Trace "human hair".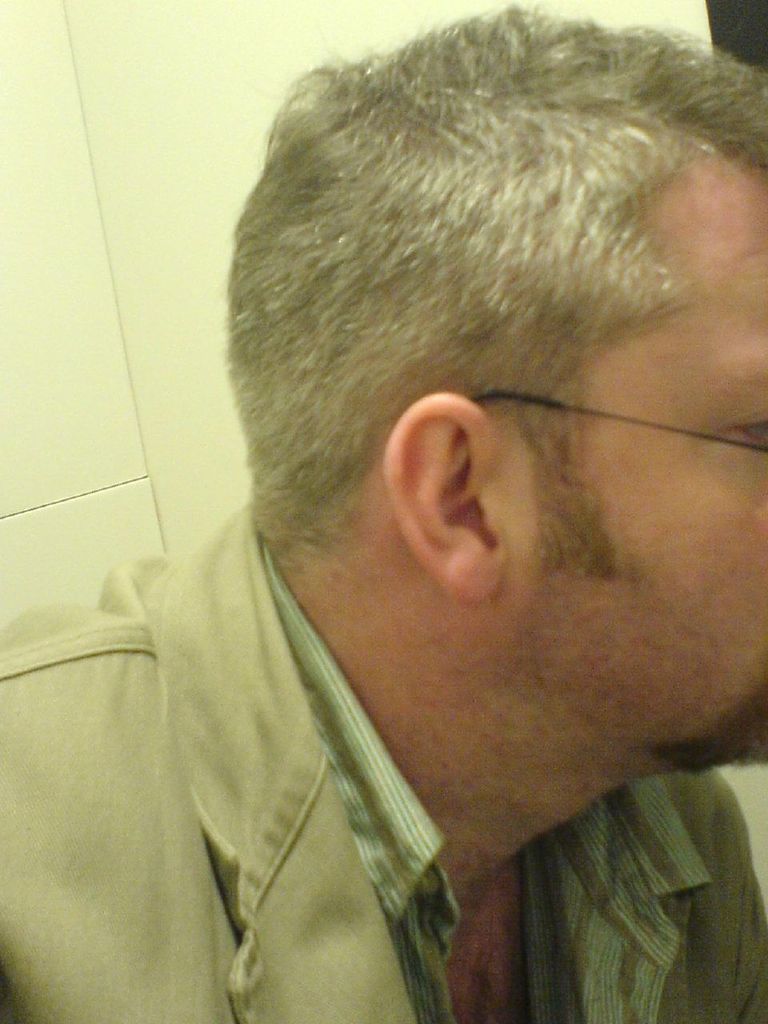
Traced to bbox=(222, 0, 767, 580).
